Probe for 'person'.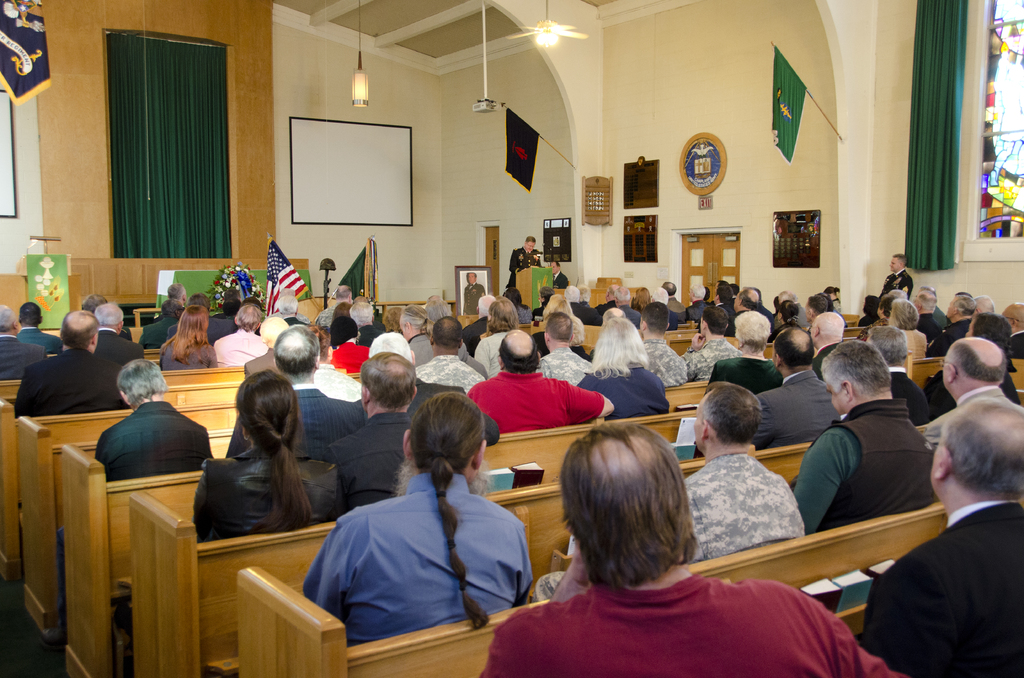
Probe result: box=[607, 277, 655, 317].
